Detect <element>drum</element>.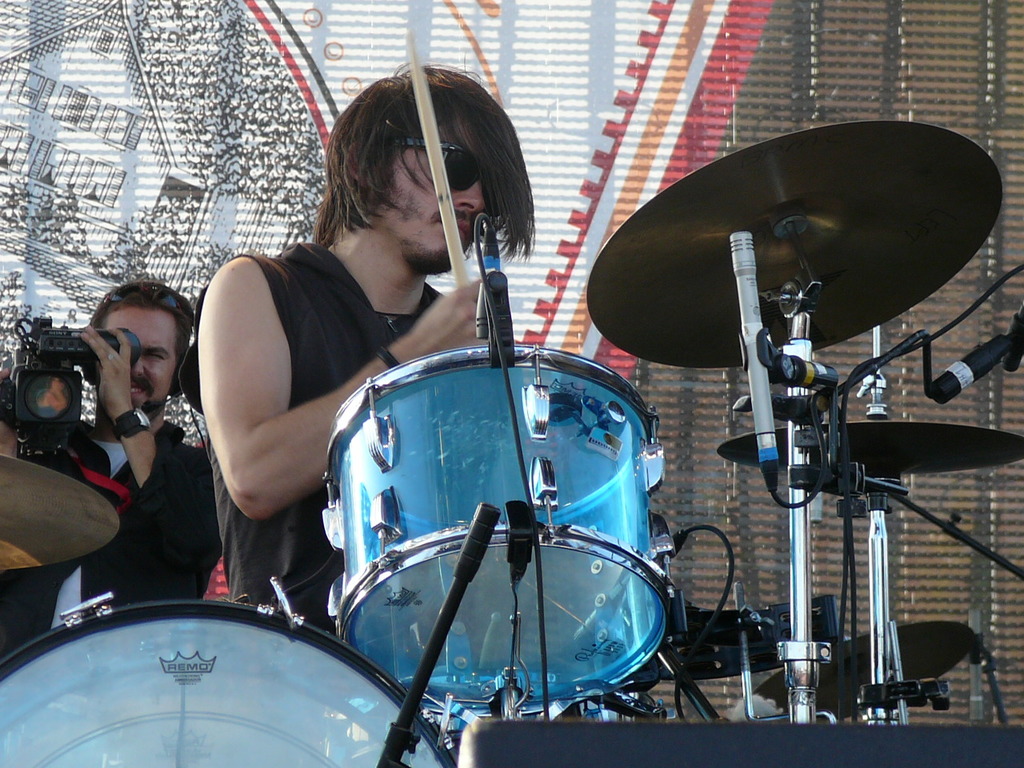
Detected at box=[319, 346, 679, 725].
